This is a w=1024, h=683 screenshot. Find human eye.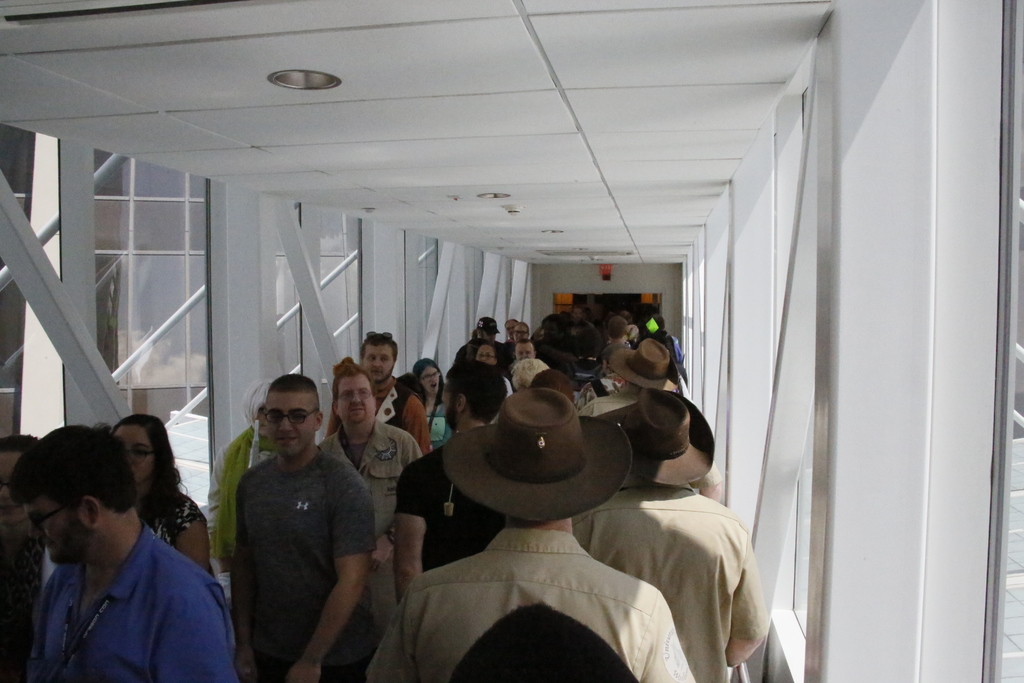
Bounding box: {"left": 518, "top": 349, "right": 524, "bottom": 357}.
